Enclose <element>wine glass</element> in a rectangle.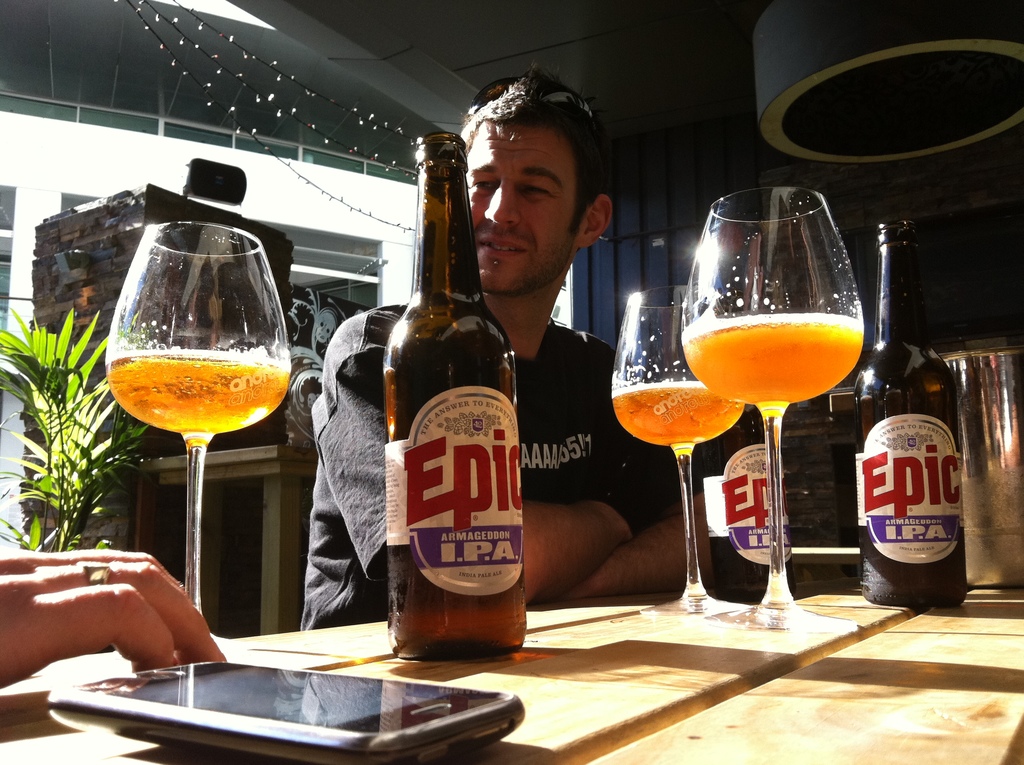
<box>103,225,293,666</box>.
